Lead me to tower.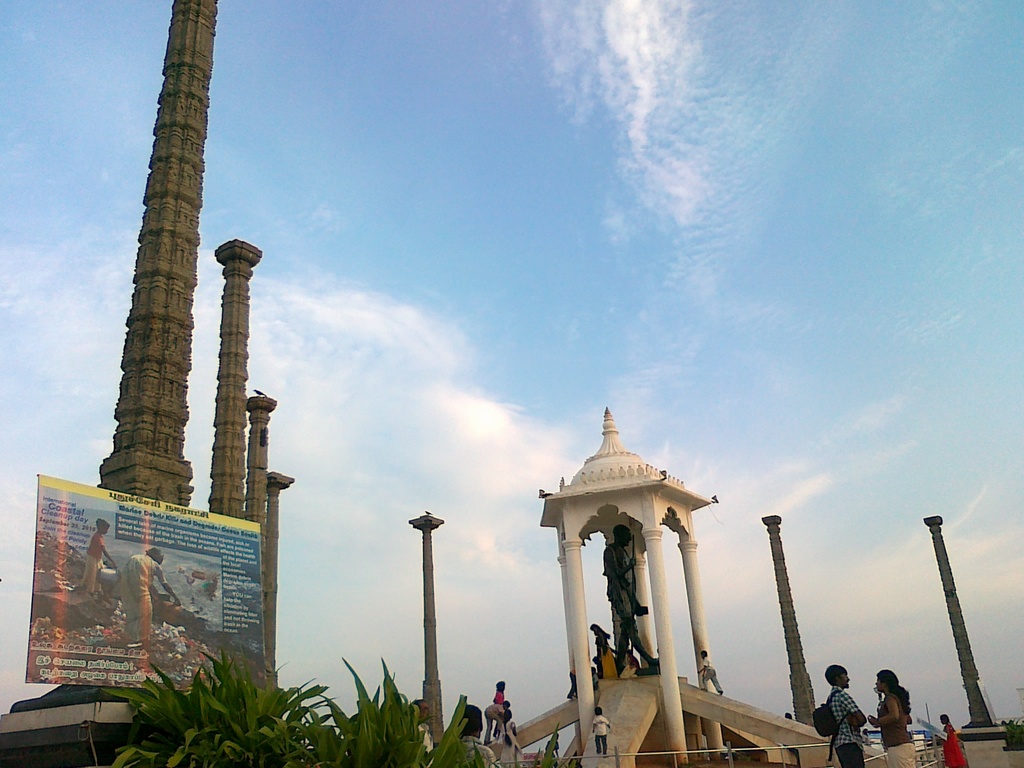
Lead to select_region(760, 518, 817, 720).
